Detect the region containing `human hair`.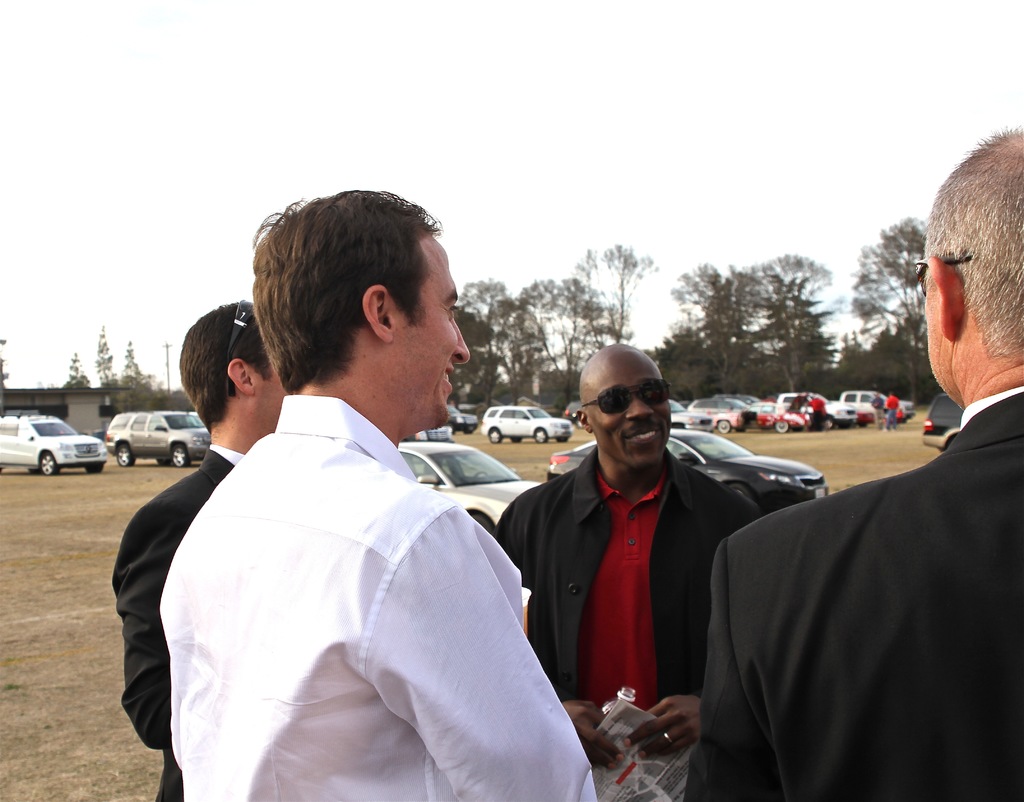
box=[243, 182, 473, 411].
